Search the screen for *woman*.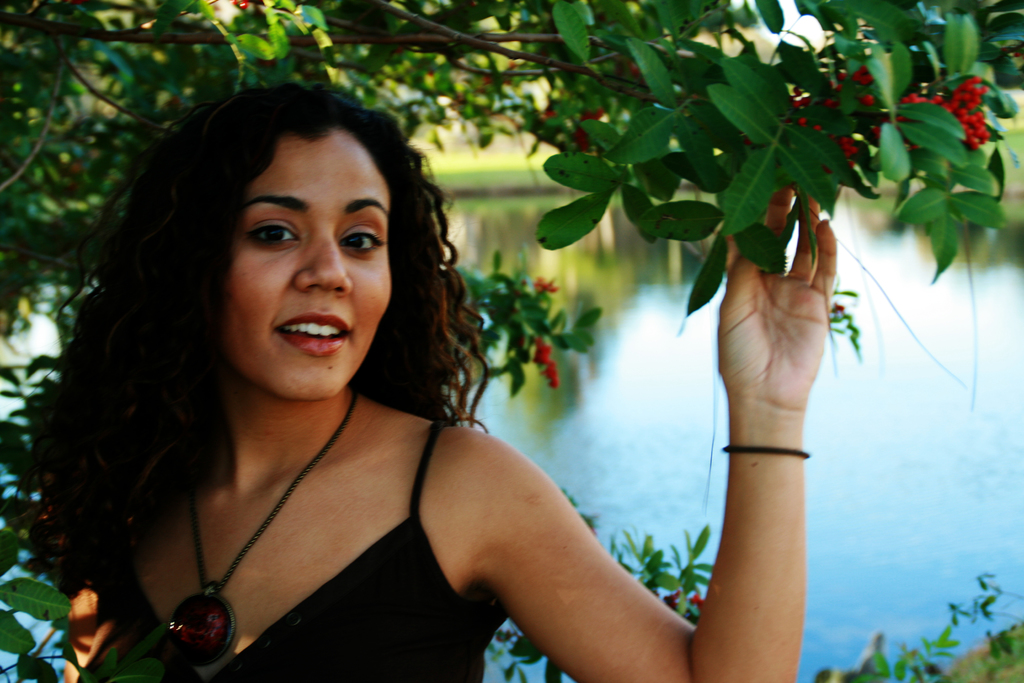
Found at bbox(27, 86, 836, 682).
